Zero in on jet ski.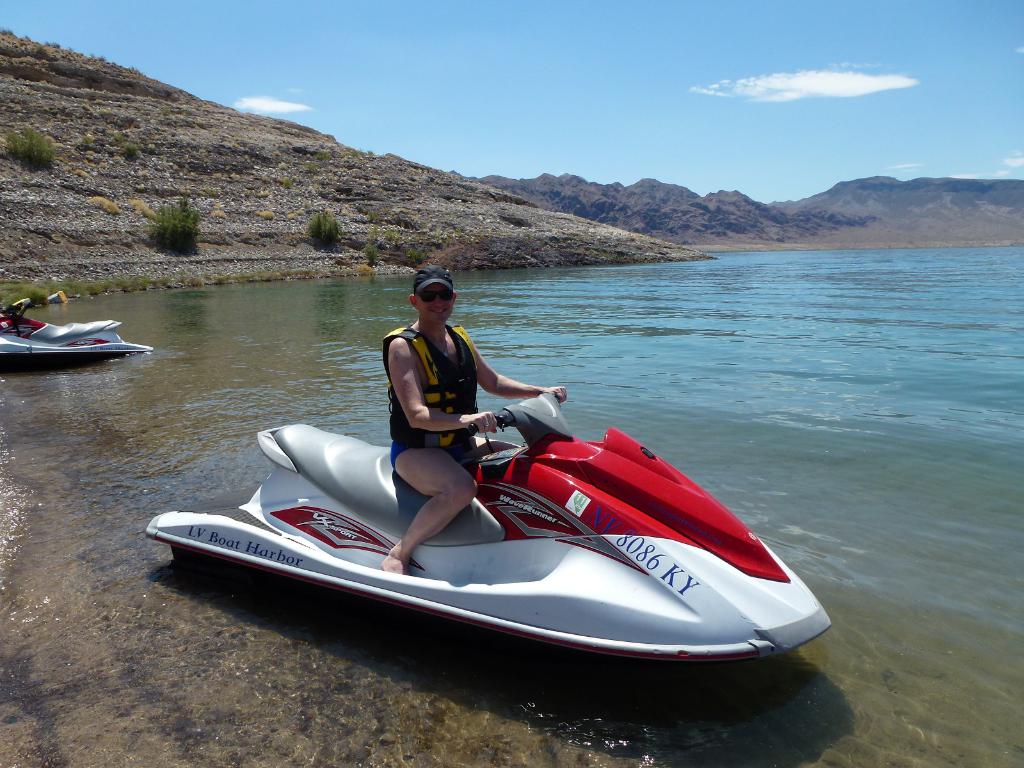
Zeroed in: (143, 387, 835, 666).
